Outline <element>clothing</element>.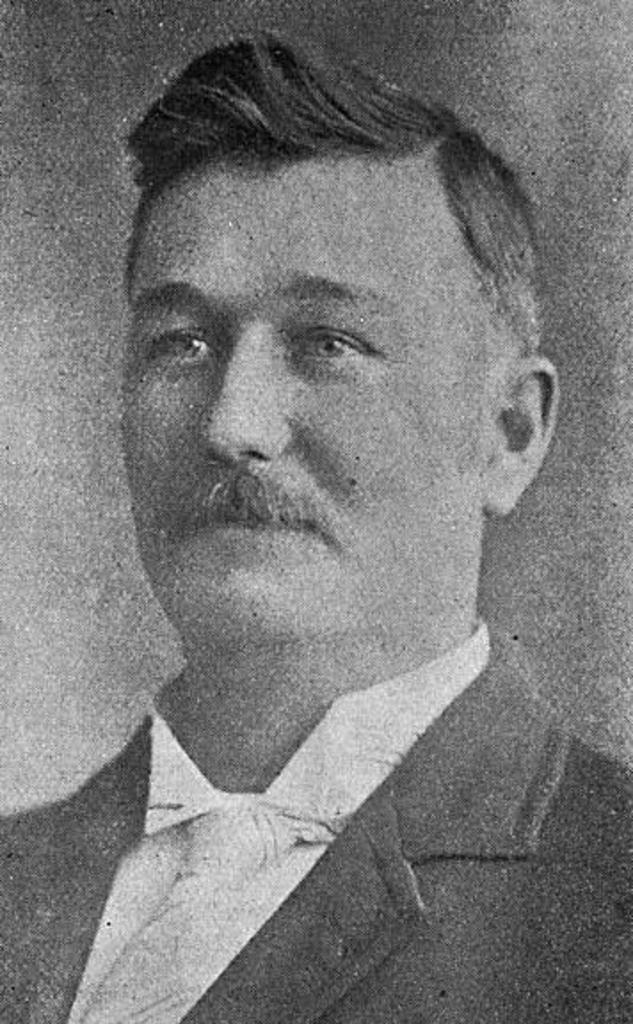
Outline: [left=0, top=615, right=631, bottom=1022].
